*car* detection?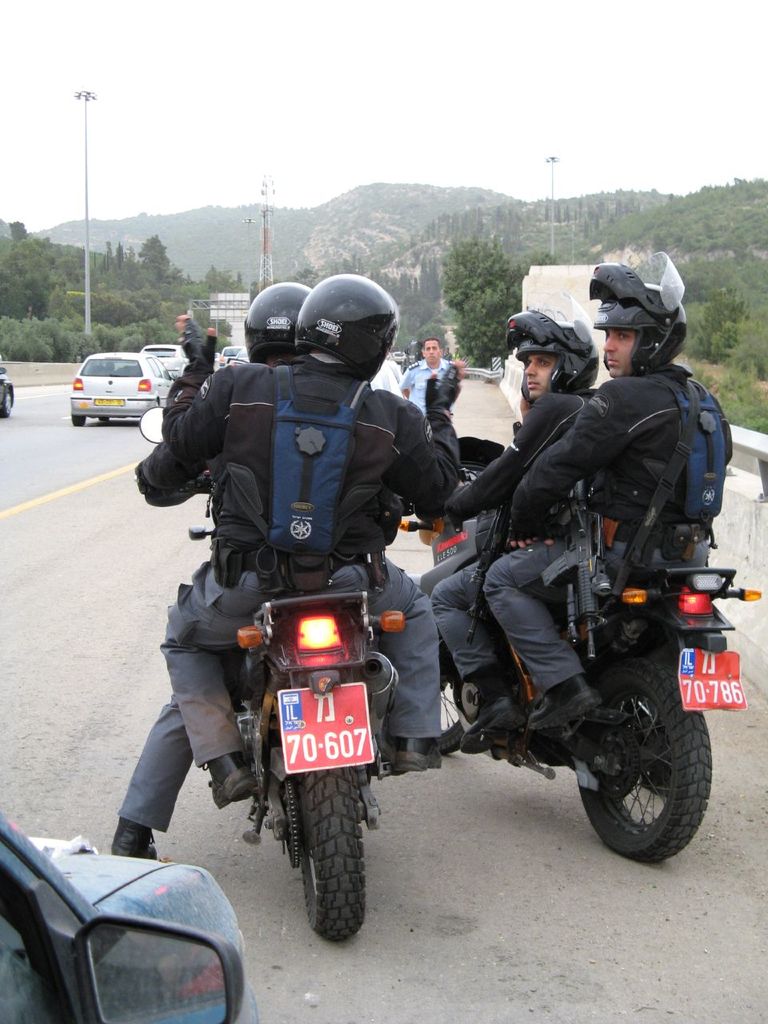
box=[218, 346, 241, 367]
